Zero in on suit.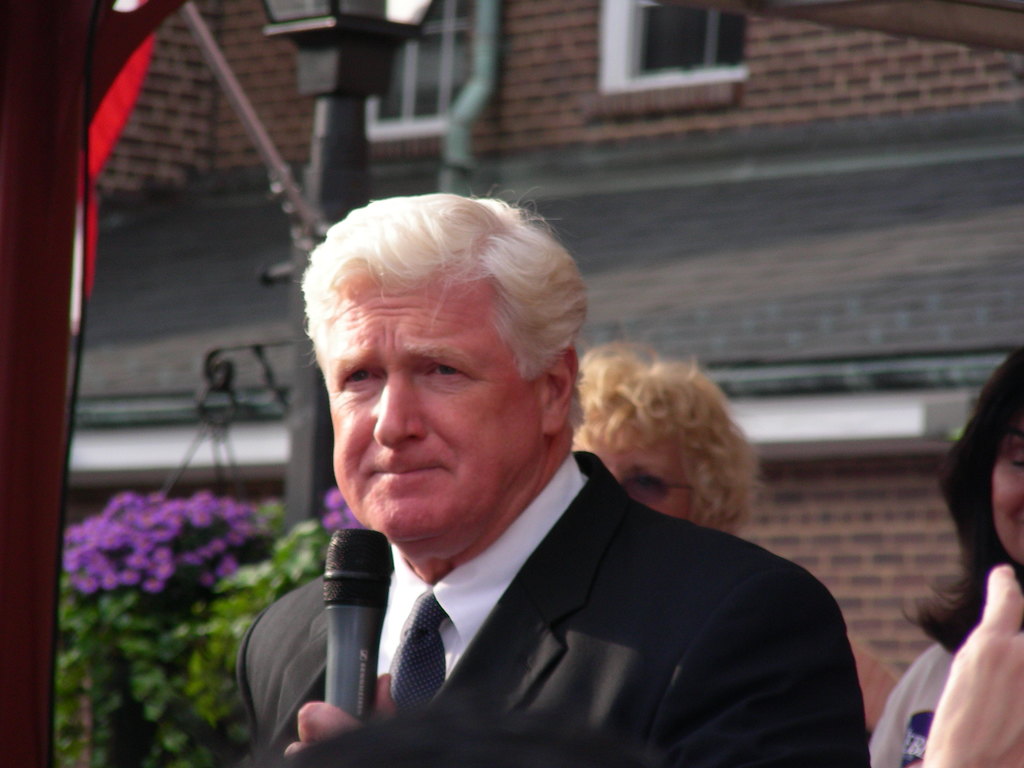
Zeroed in: locate(186, 484, 852, 756).
